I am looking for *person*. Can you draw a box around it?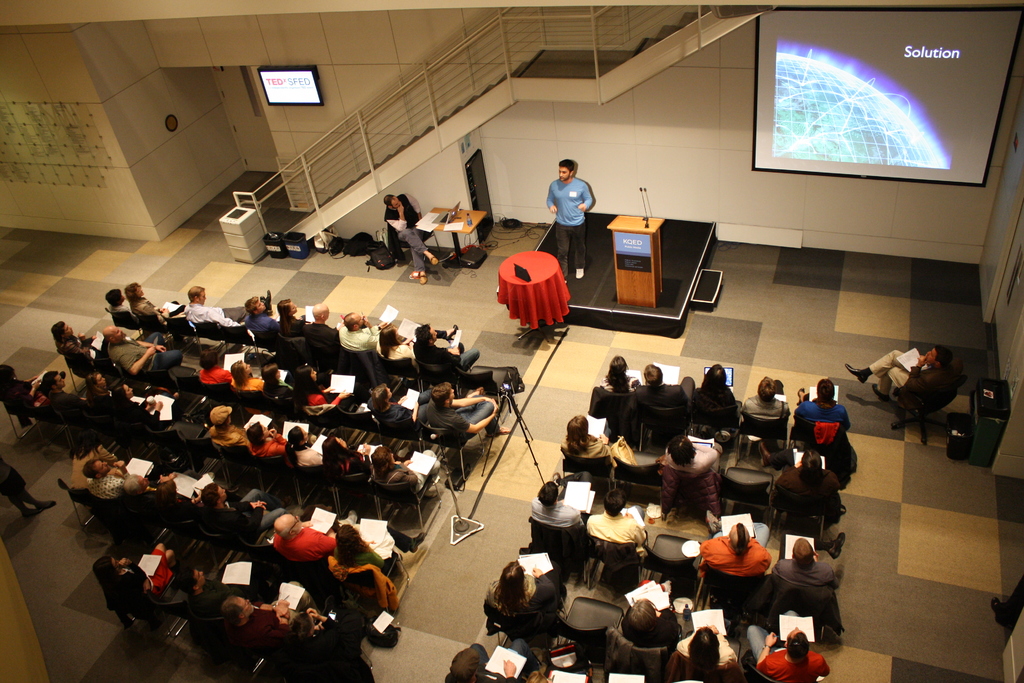
Sure, the bounding box is box(619, 359, 687, 409).
